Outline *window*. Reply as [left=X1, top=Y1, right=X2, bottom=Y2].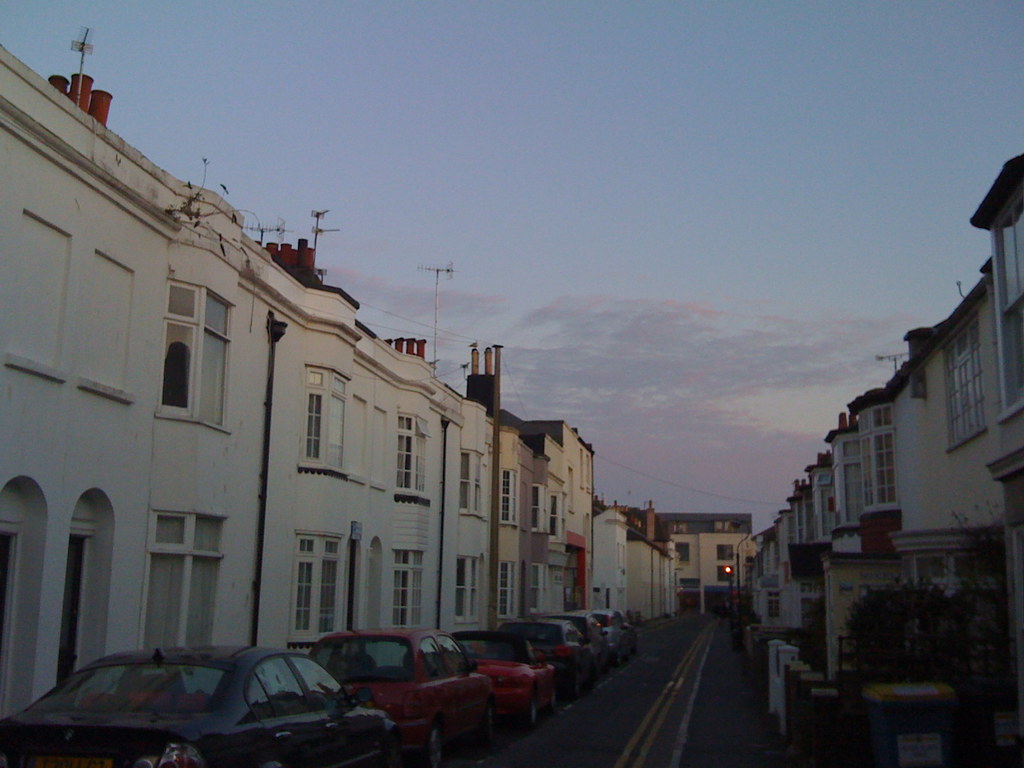
[left=532, top=488, right=546, bottom=532].
